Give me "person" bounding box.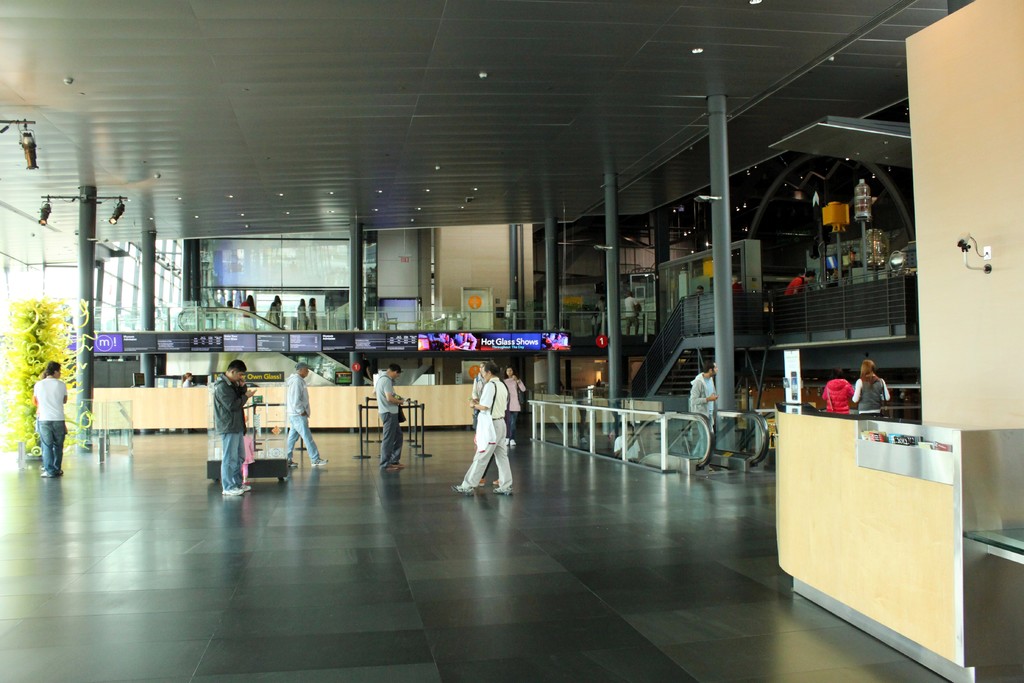
box(282, 359, 328, 465).
